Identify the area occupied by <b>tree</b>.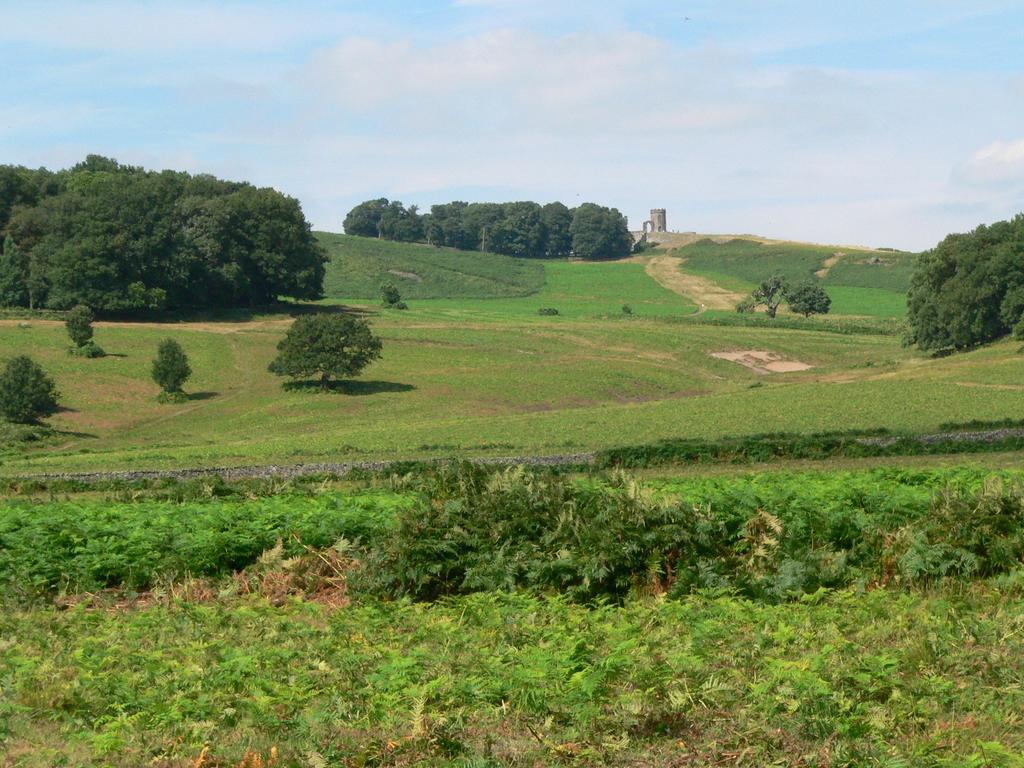
Area: 381 198 424 244.
